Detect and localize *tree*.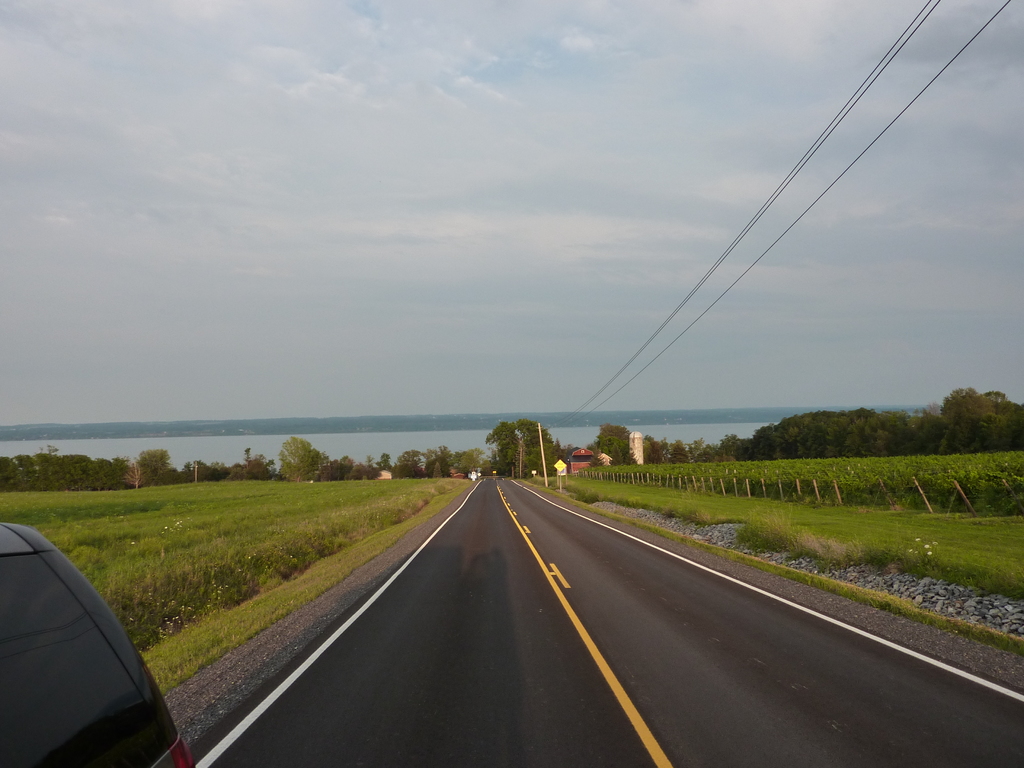
Localized at {"left": 524, "top": 420, "right": 556, "bottom": 472}.
